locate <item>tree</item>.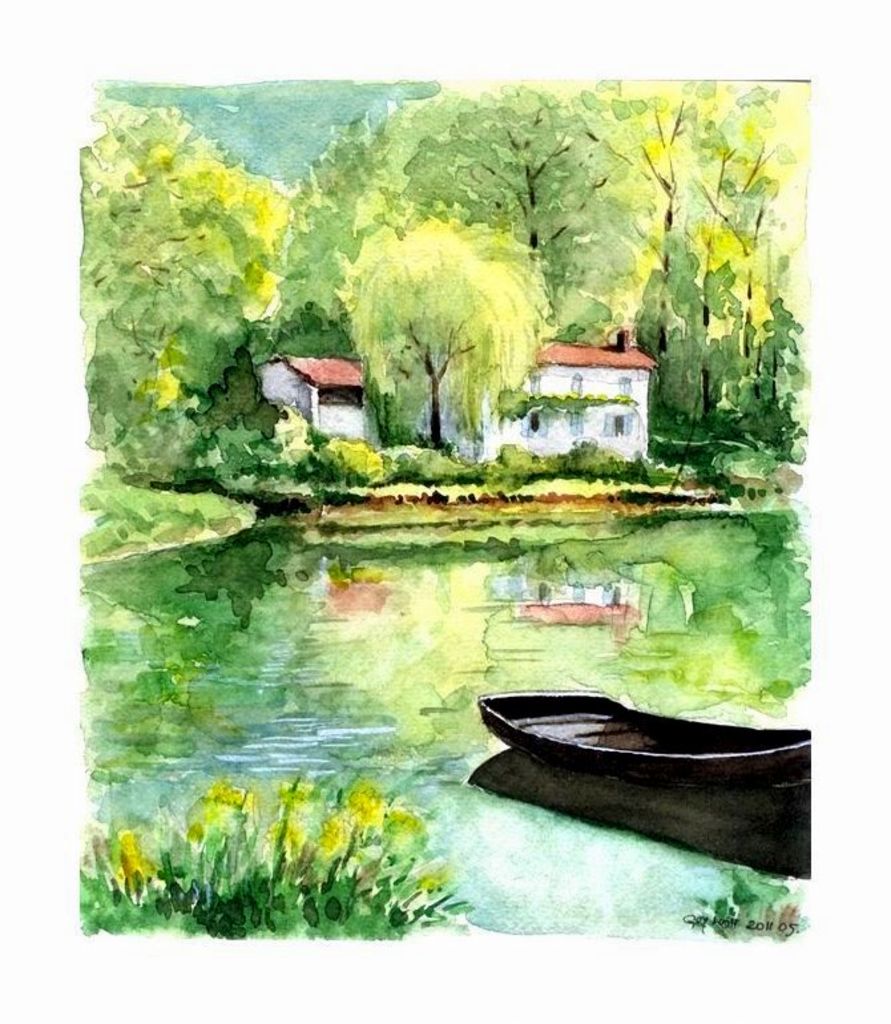
Bounding box: box=[386, 93, 626, 328].
